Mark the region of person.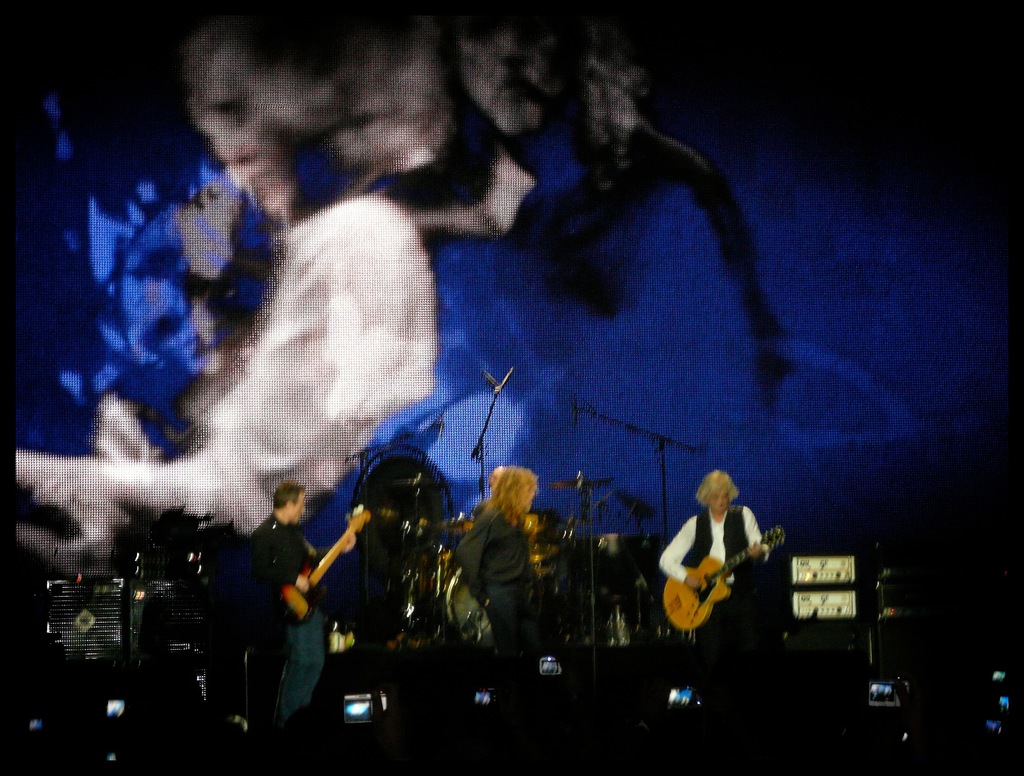
Region: 230, 480, 356, 734.
